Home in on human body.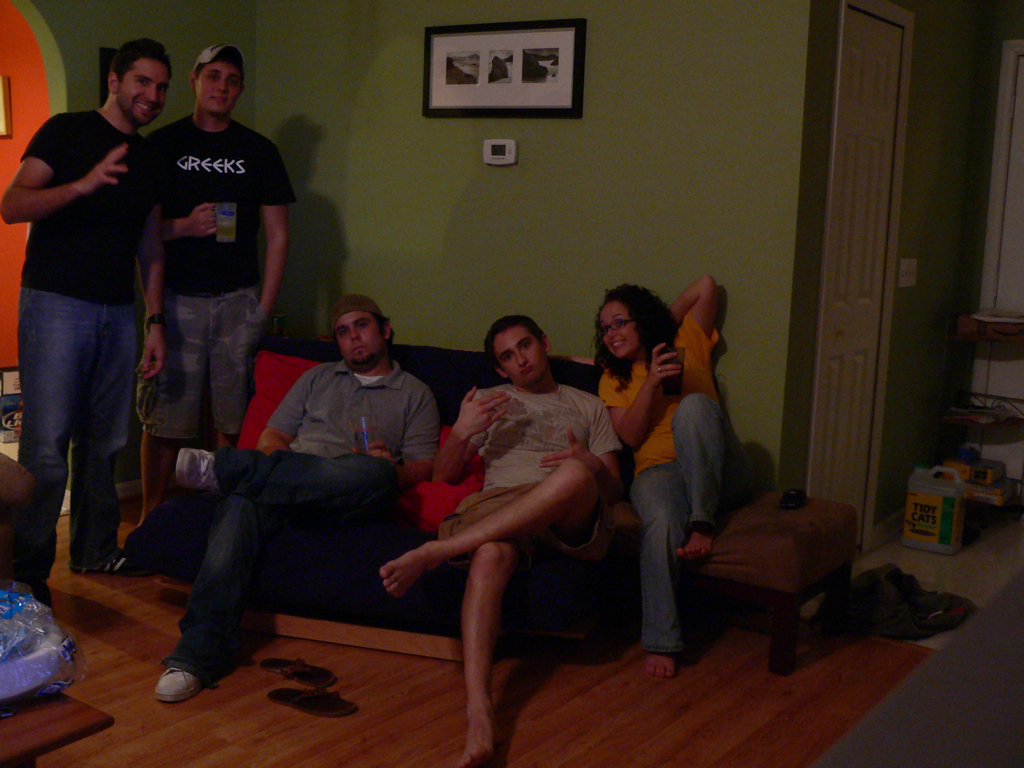
Homed in at select_region(0, 449, 39, 515).
